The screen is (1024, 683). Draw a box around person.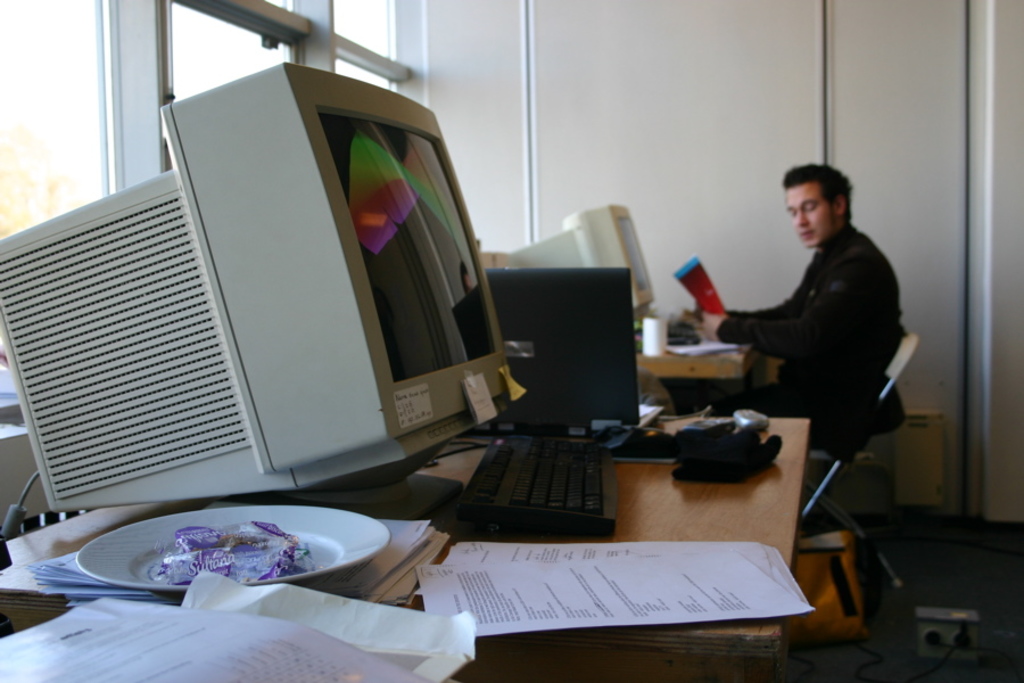
left=713, top=149, right=897, bottom=497.
